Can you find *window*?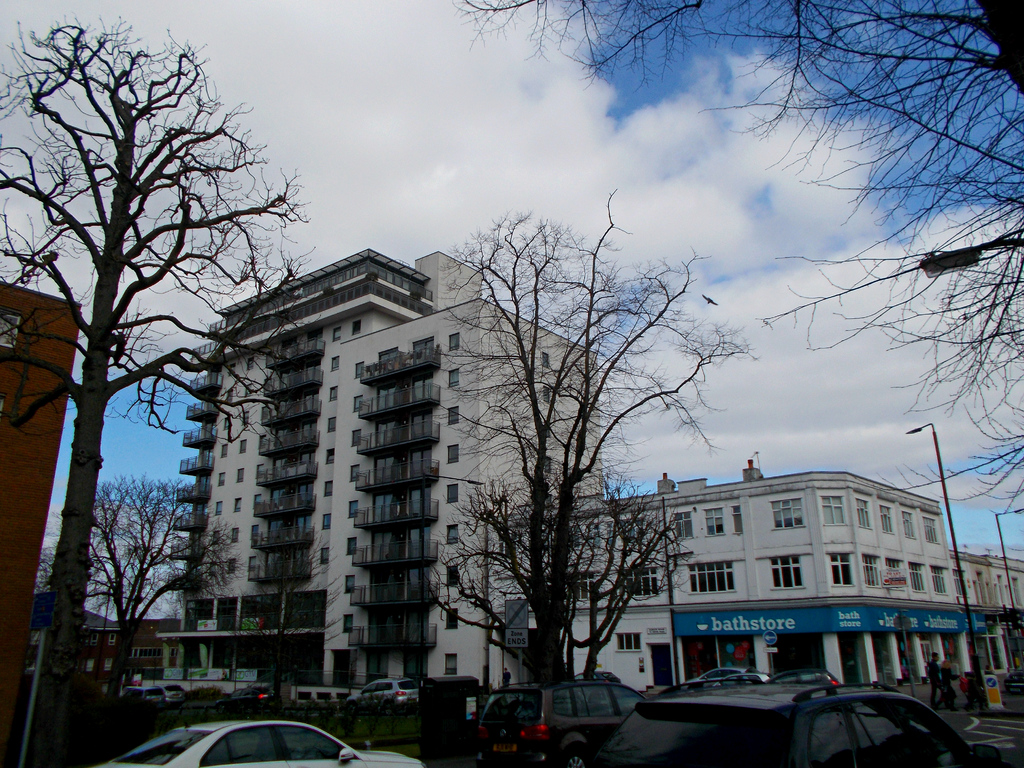
Yes, bounding box: 445 524 460 546.
